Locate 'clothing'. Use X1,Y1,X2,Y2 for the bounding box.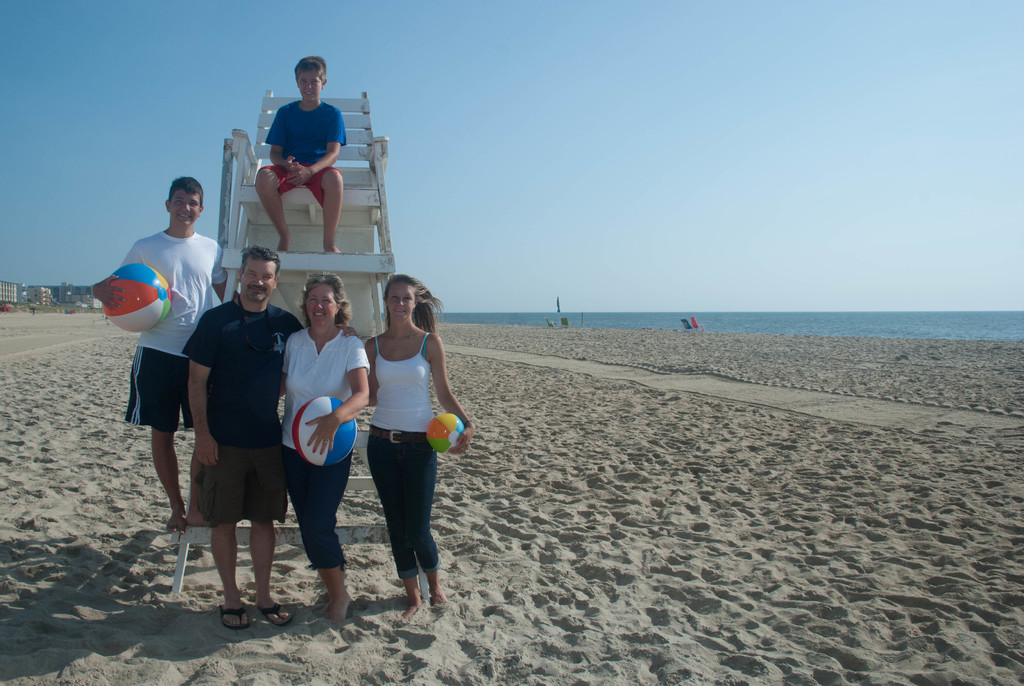
262,100,349,210.
